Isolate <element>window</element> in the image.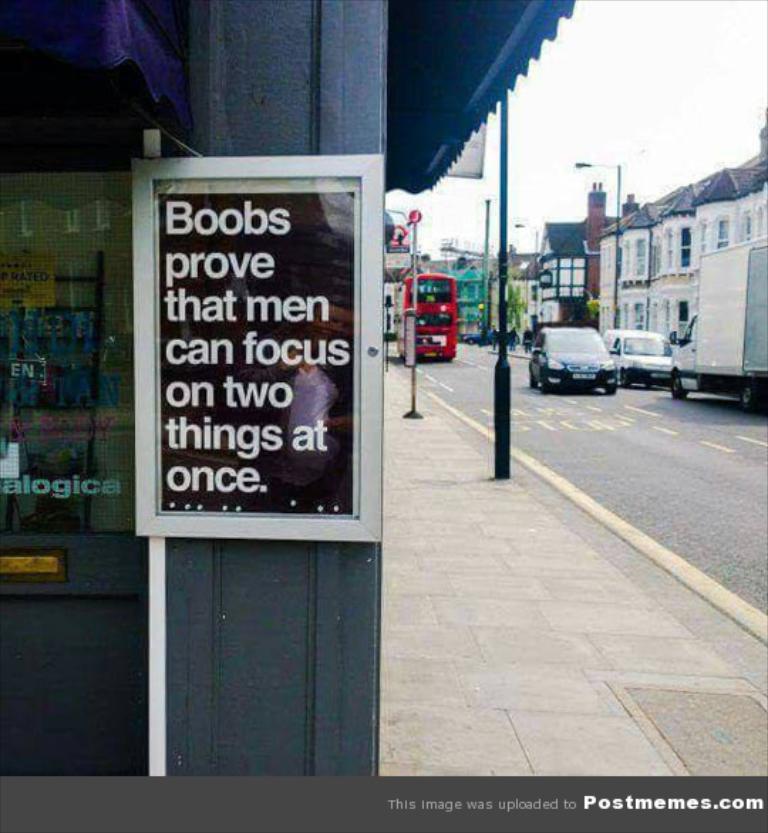
Isolated region: 677, 226, 693, 267.
